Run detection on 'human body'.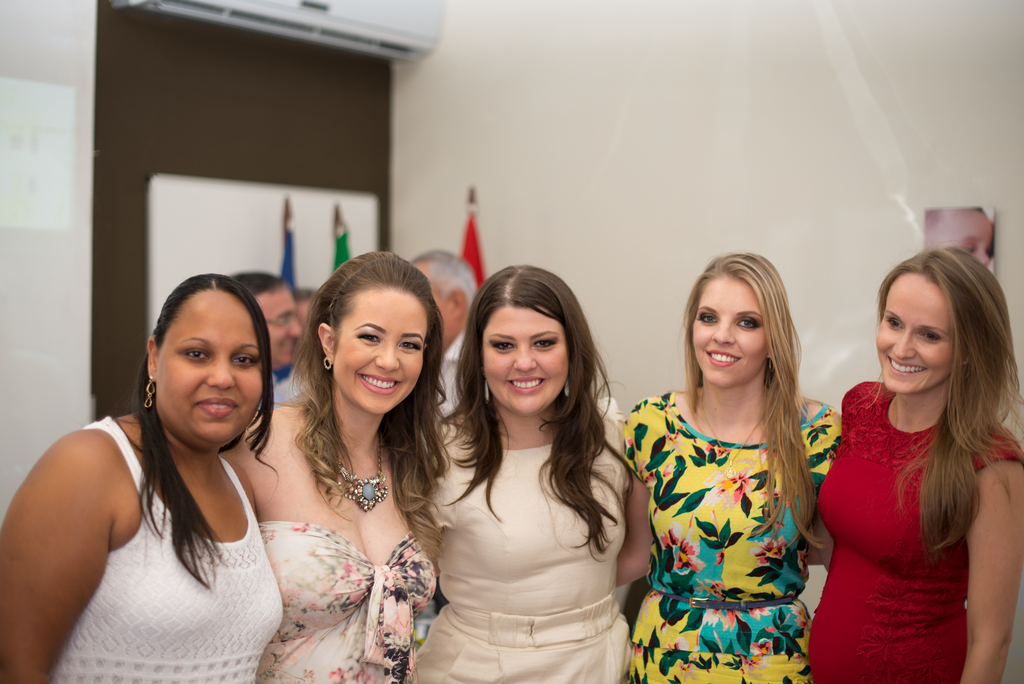
Result: detection(223, 265, 314, 416).
